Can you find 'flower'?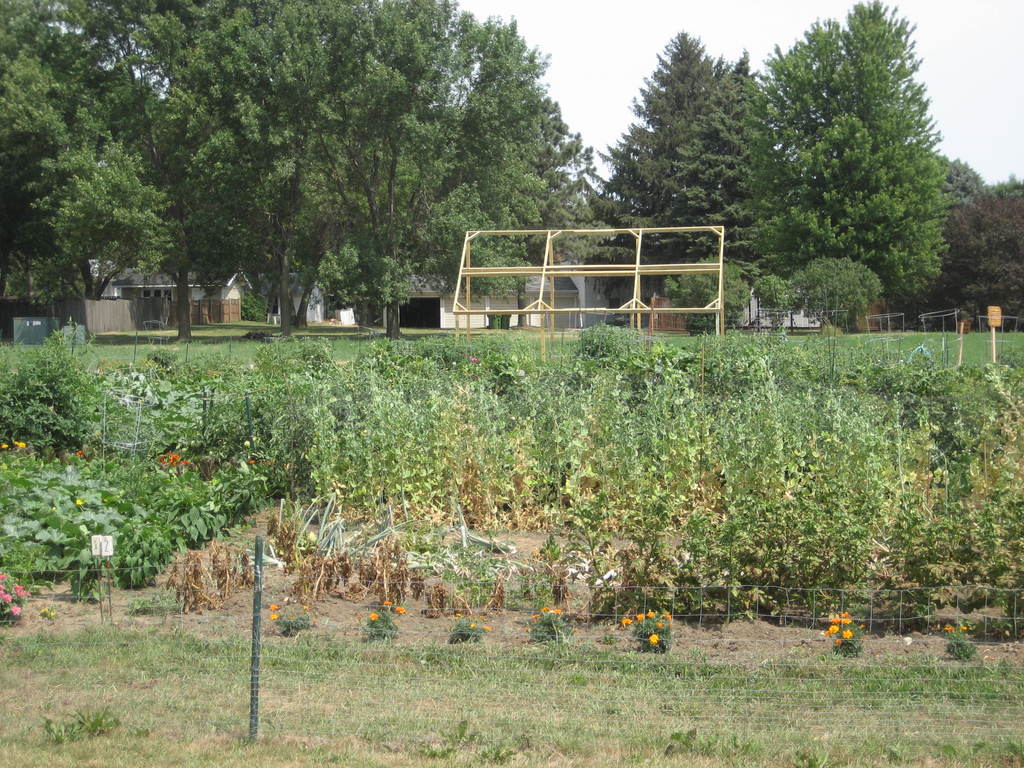
Yes, bounding box: x1=368 y1=607 x2=376 y2=621.
